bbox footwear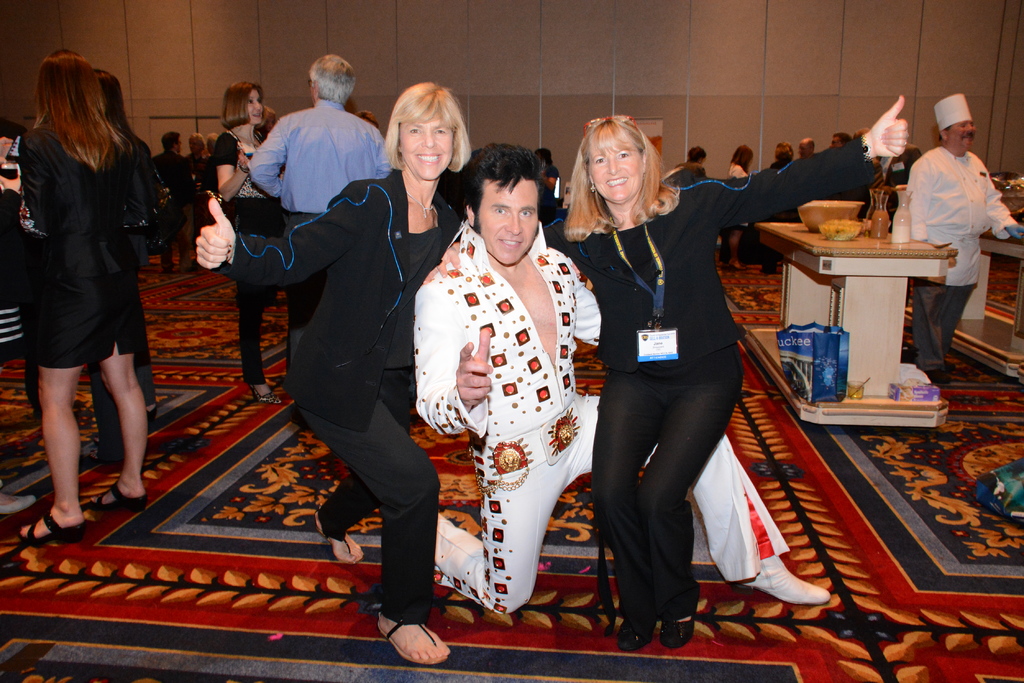
box(86, 472, 150, 507)
